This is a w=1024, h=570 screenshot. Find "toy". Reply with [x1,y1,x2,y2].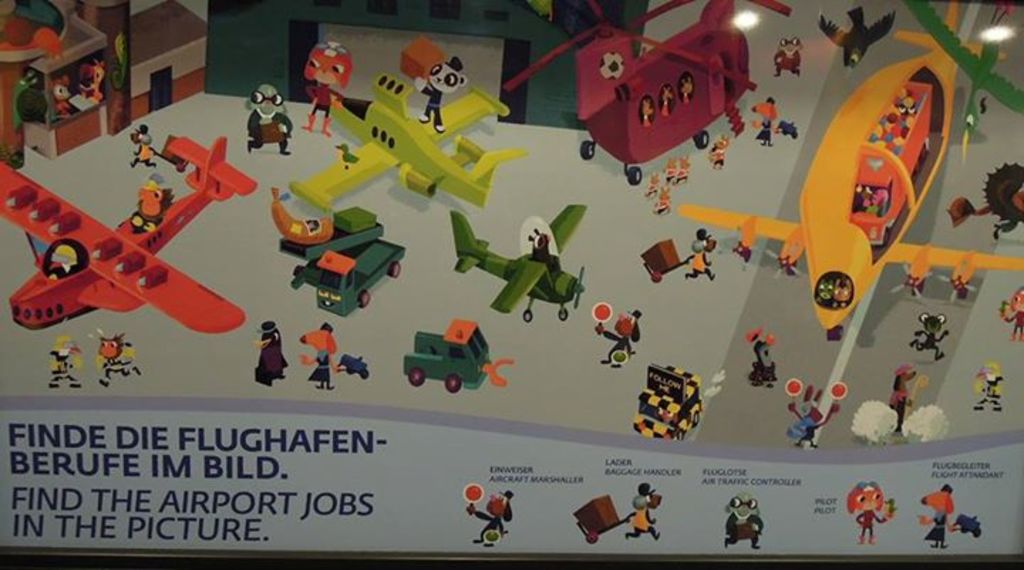
[575,495,629,547].
